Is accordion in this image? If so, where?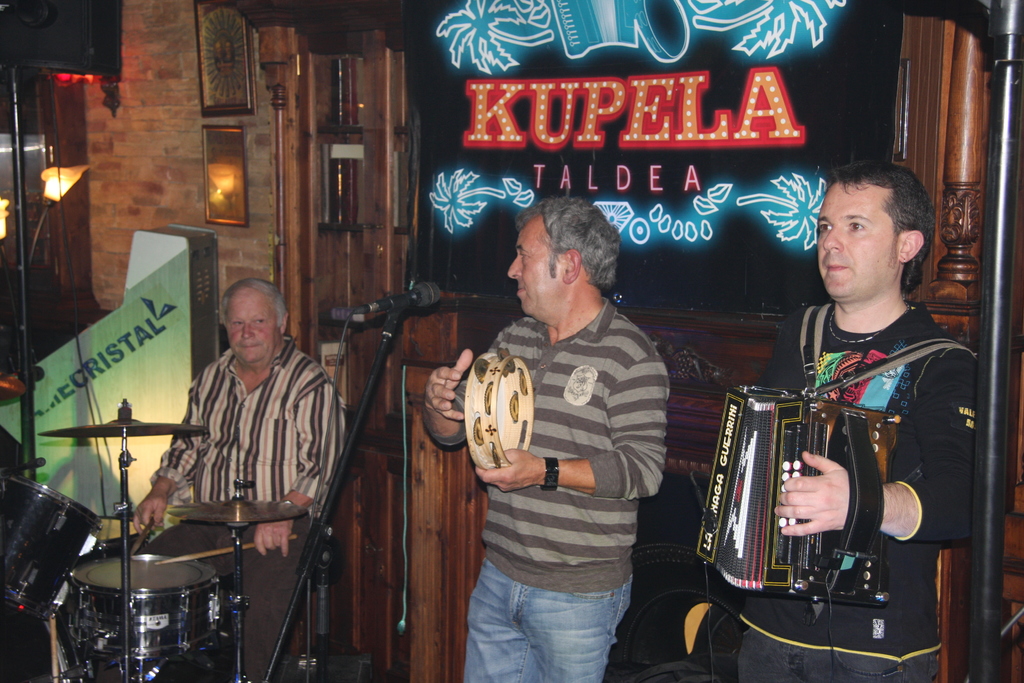
Yes, at bbox(685, 284, 980, 619).
